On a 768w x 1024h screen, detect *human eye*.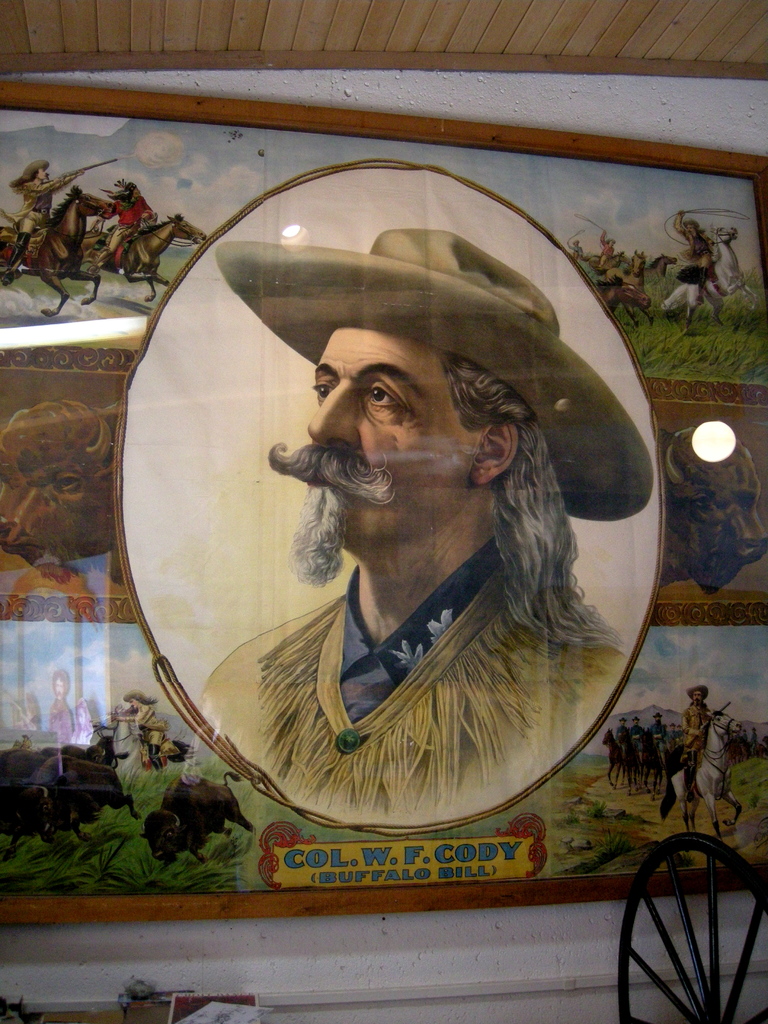
box(312, 375, 340, 401).
